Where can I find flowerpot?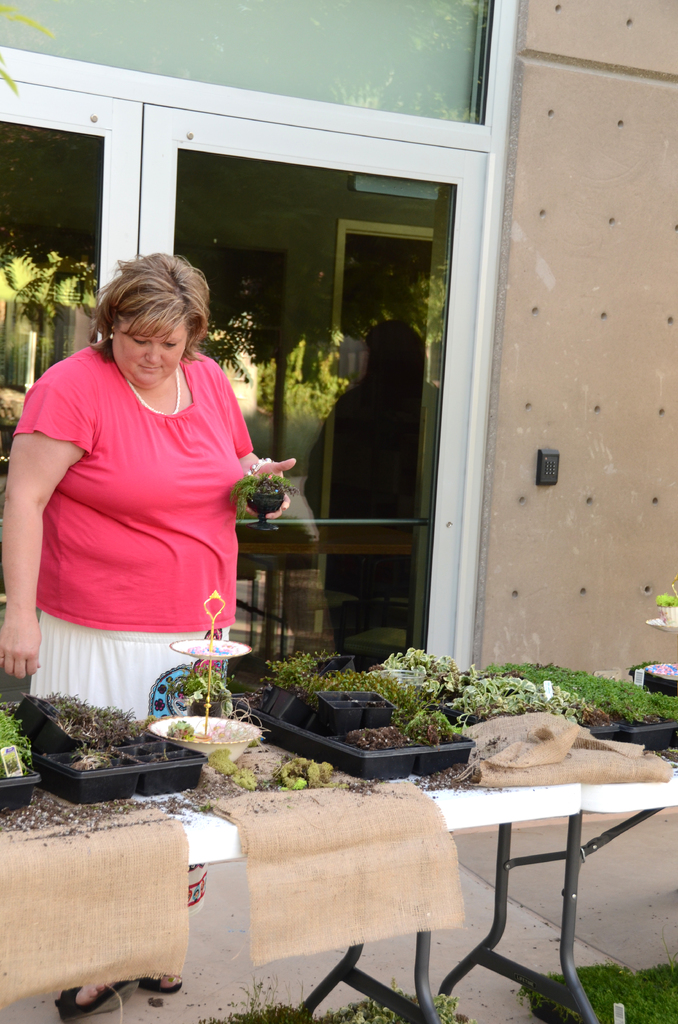
You can find it at (242,687,482,787).
